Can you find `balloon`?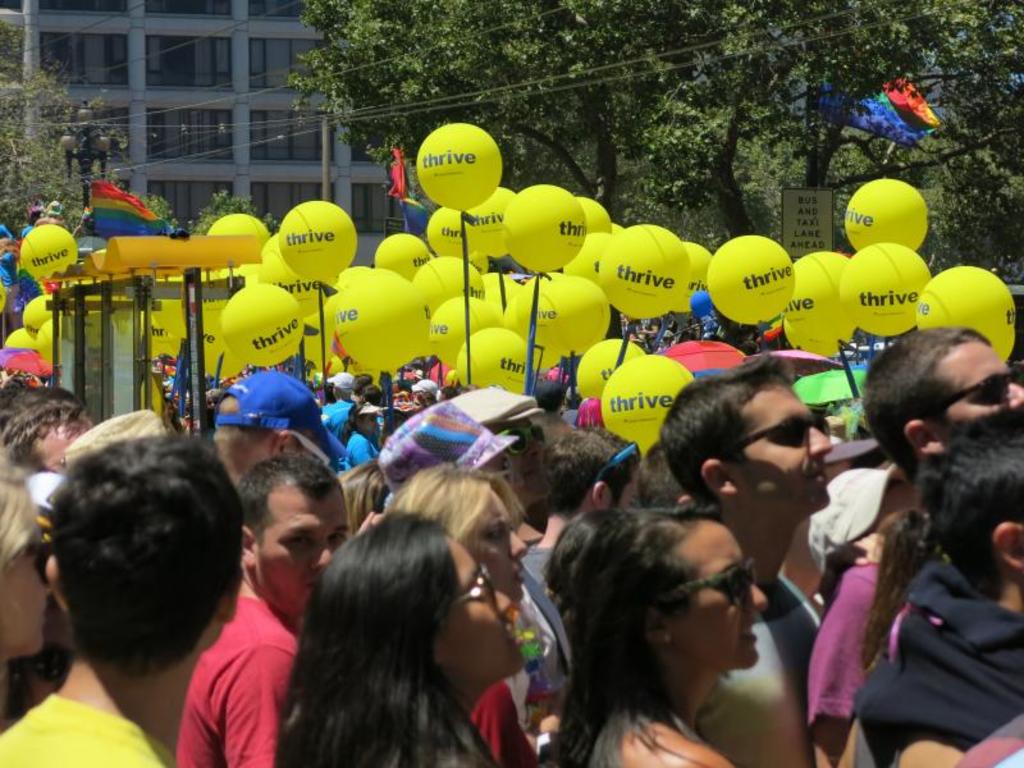
Yes, bounding box: select_region(913, 262, 1018, 362).
